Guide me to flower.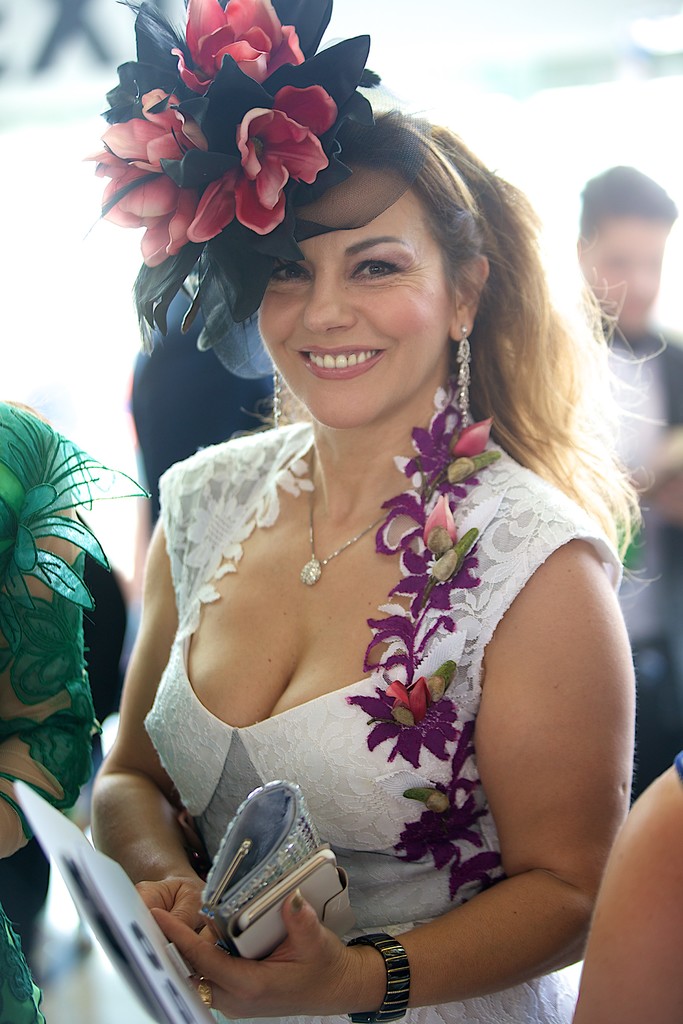
Guidance: [x1=449, y1=416, x2=498, y2=454].
